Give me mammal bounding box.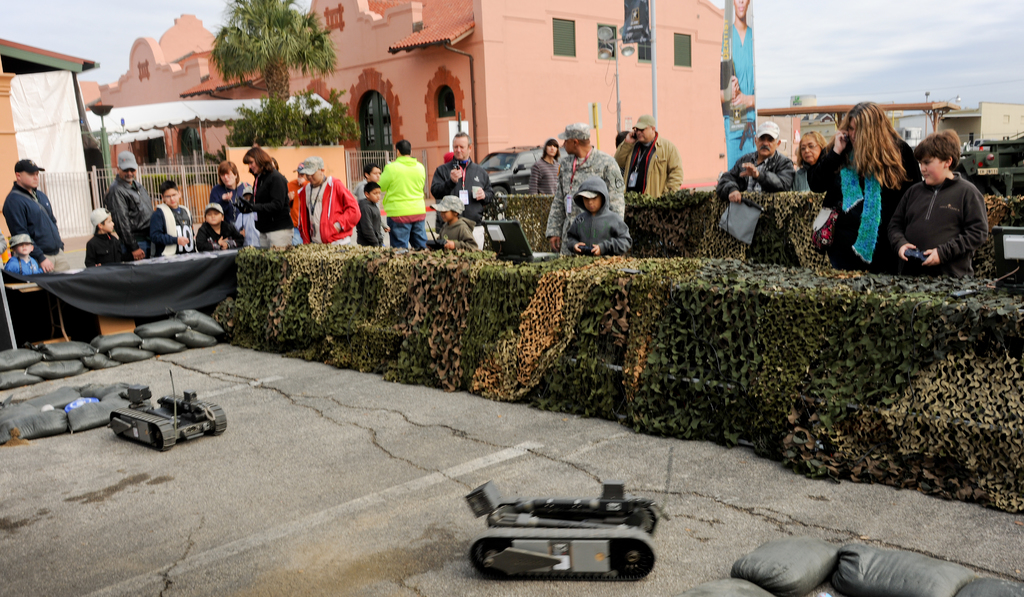
892, 128, 1003, 271.
